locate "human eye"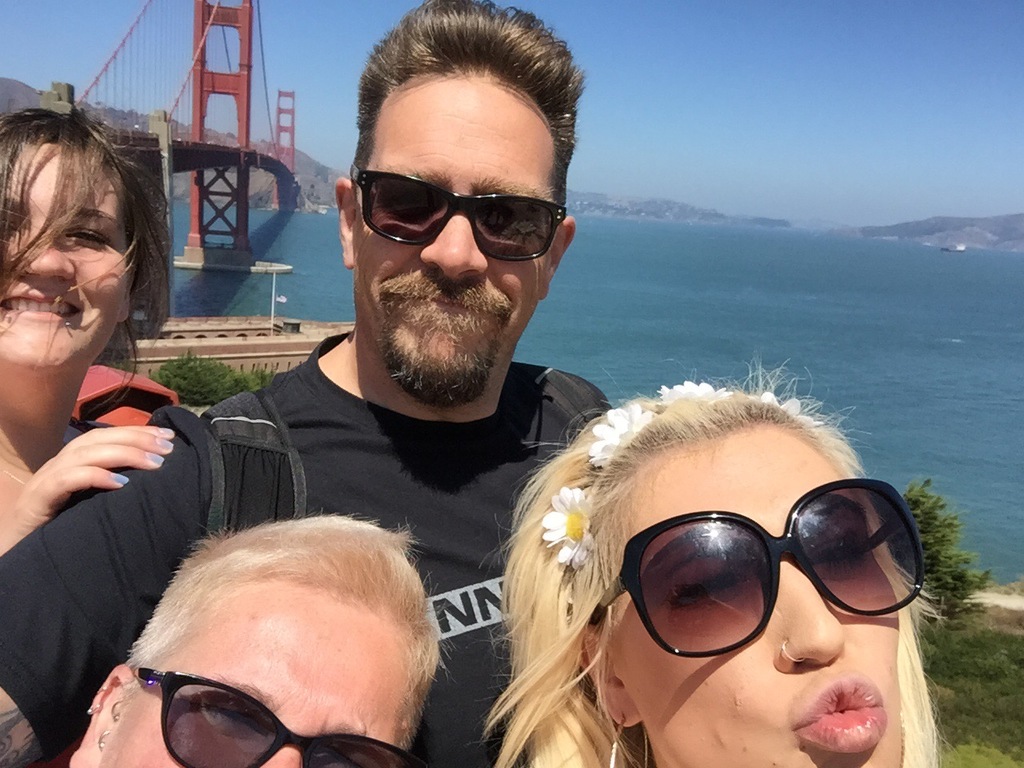
373:174:435:214
